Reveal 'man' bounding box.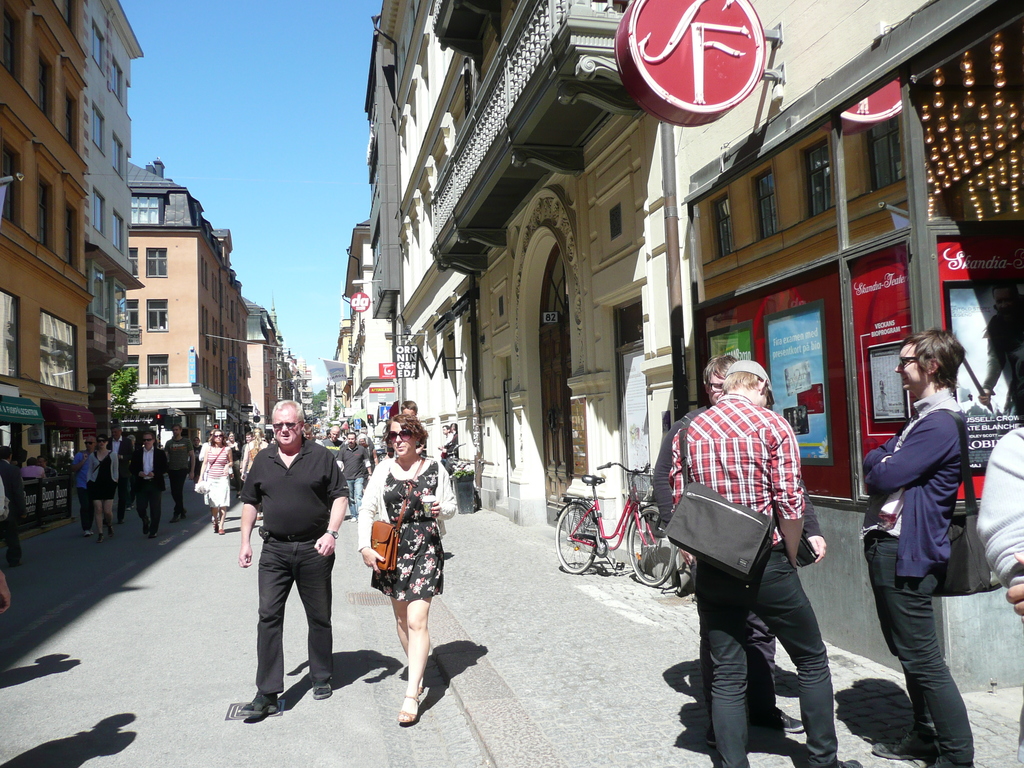
Revealed: (left=648, top=354, right=829, bottom=751).
